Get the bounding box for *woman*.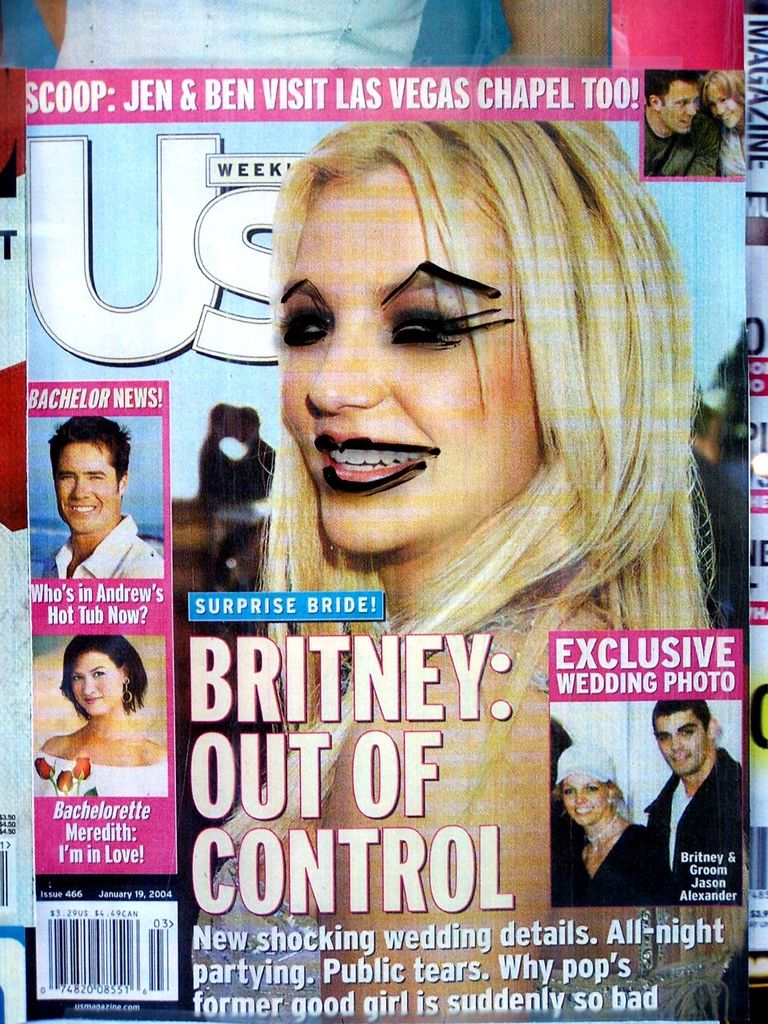
x1=27, y1=630, x2=172, y2=806.
